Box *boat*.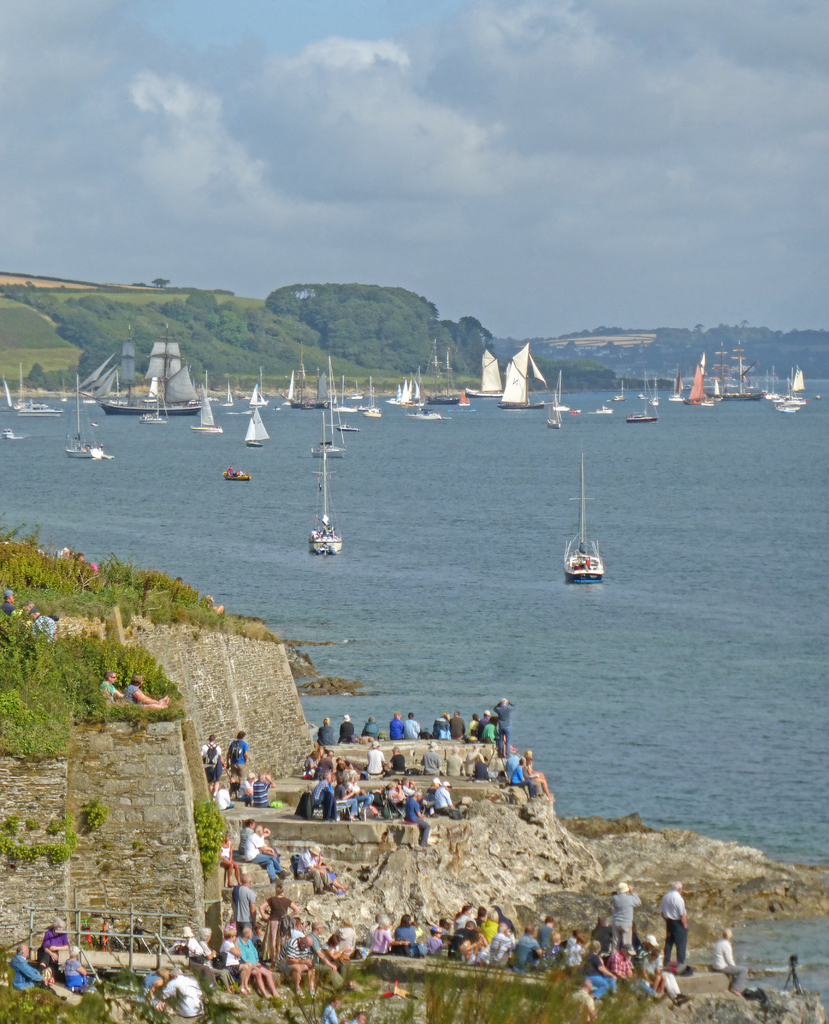
box=[76, 322, 198, 416].
